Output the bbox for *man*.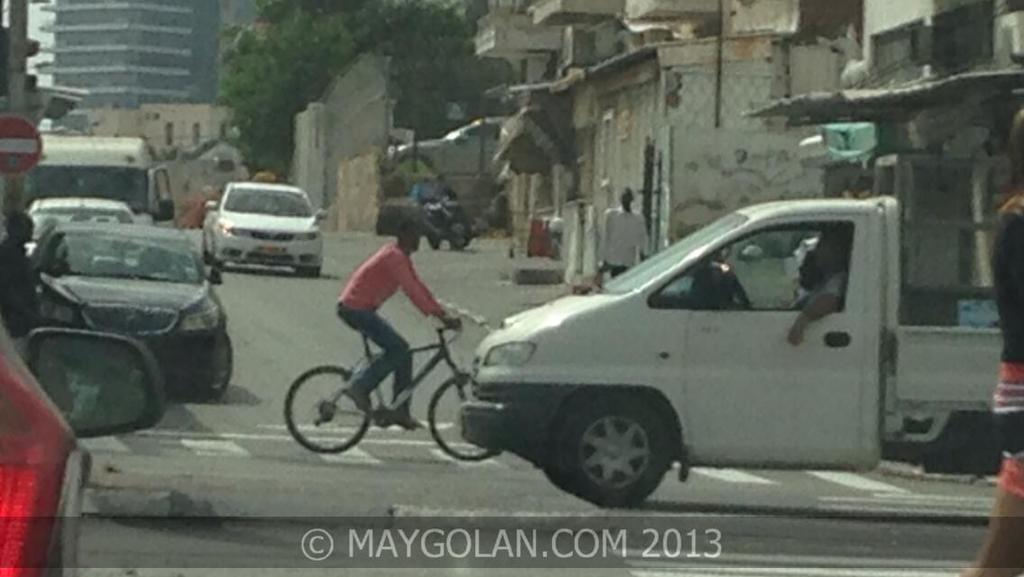
left=596, top=188, right=648, bottom=272.
